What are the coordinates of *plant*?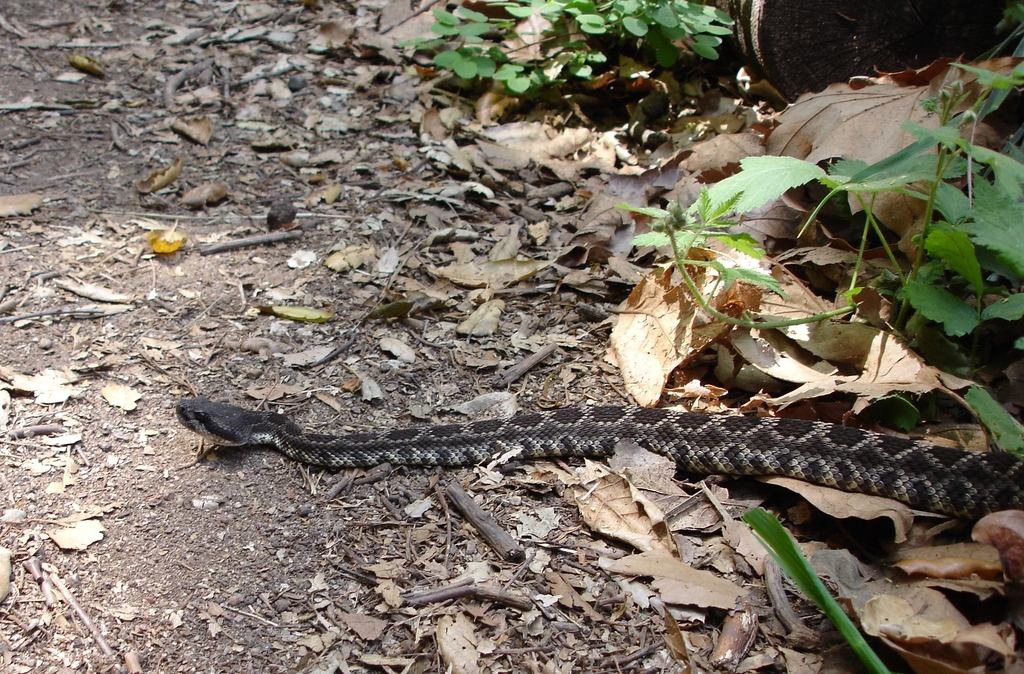
crop(399, 0, 742, 98).
